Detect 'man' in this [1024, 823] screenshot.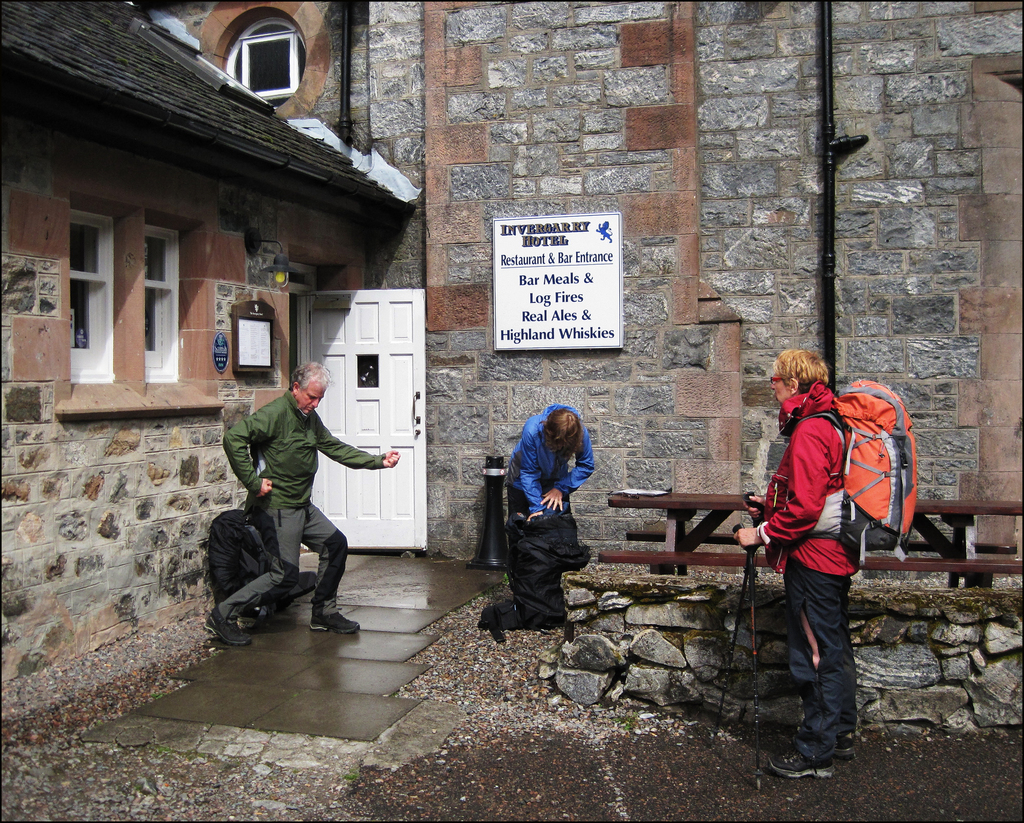
Detection: 210:362:375:642.
